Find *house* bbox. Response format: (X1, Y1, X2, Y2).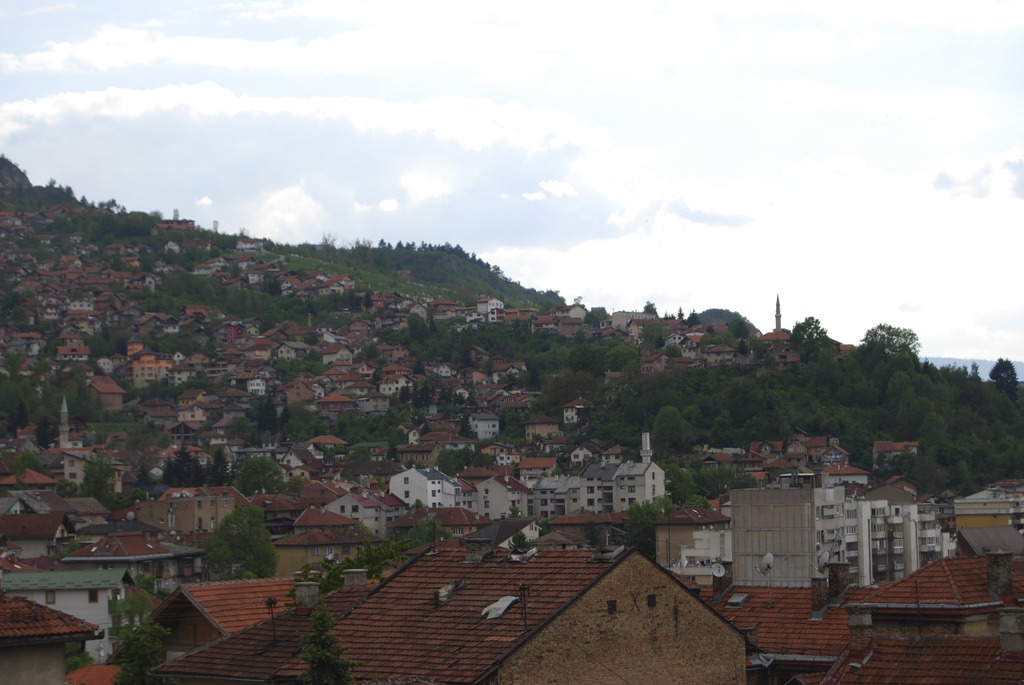
(647, 510, 740, 579).
